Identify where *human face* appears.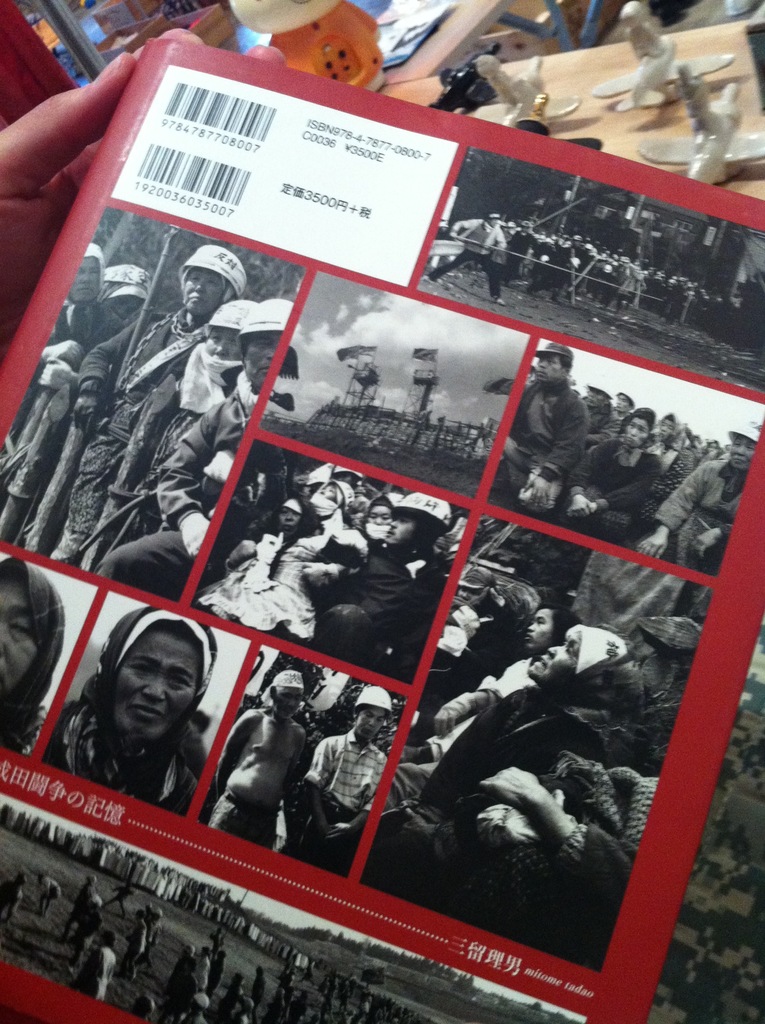
Appears at region(526, 634, 581, 679).
